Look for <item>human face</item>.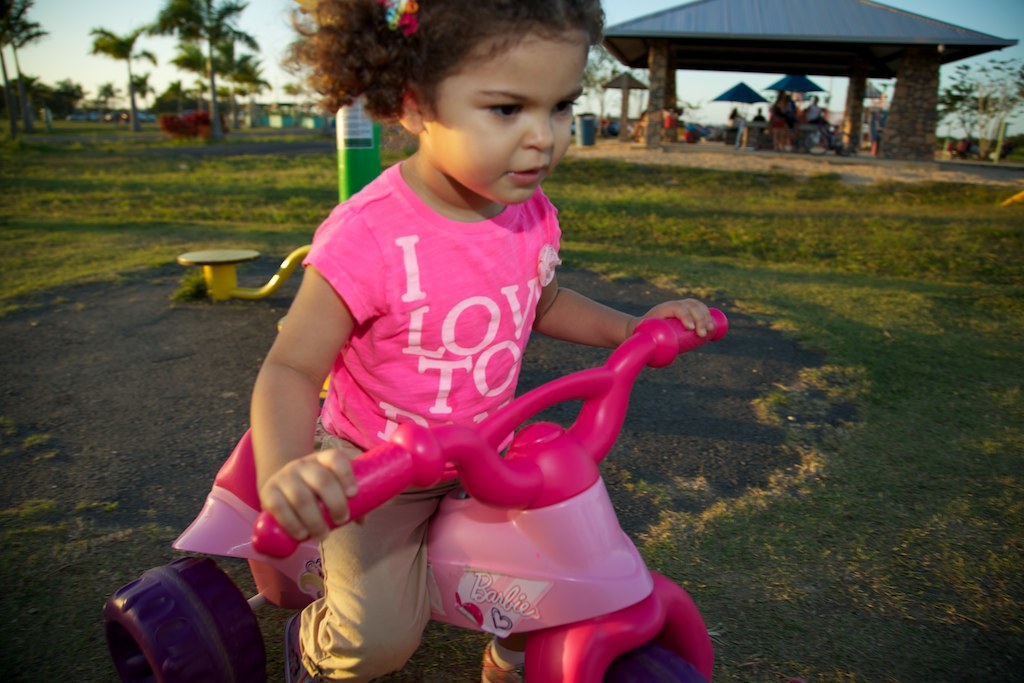
Found: detection(427, 31, 582, 201).
